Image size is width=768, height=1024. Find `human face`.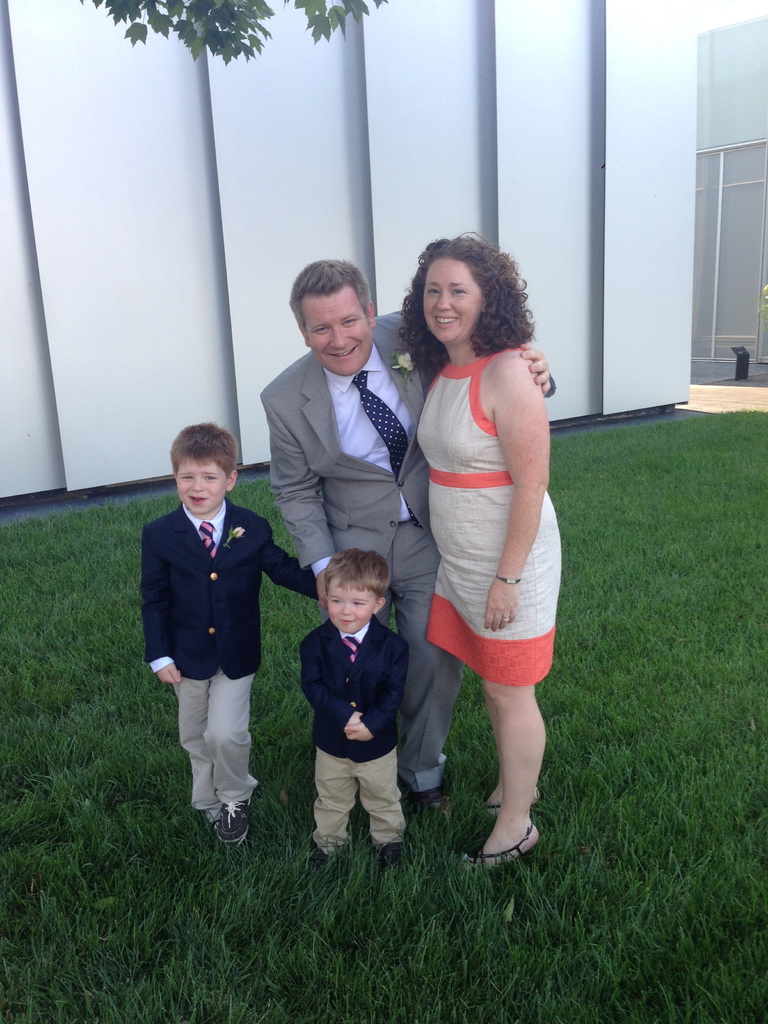
179/452/230/515.
